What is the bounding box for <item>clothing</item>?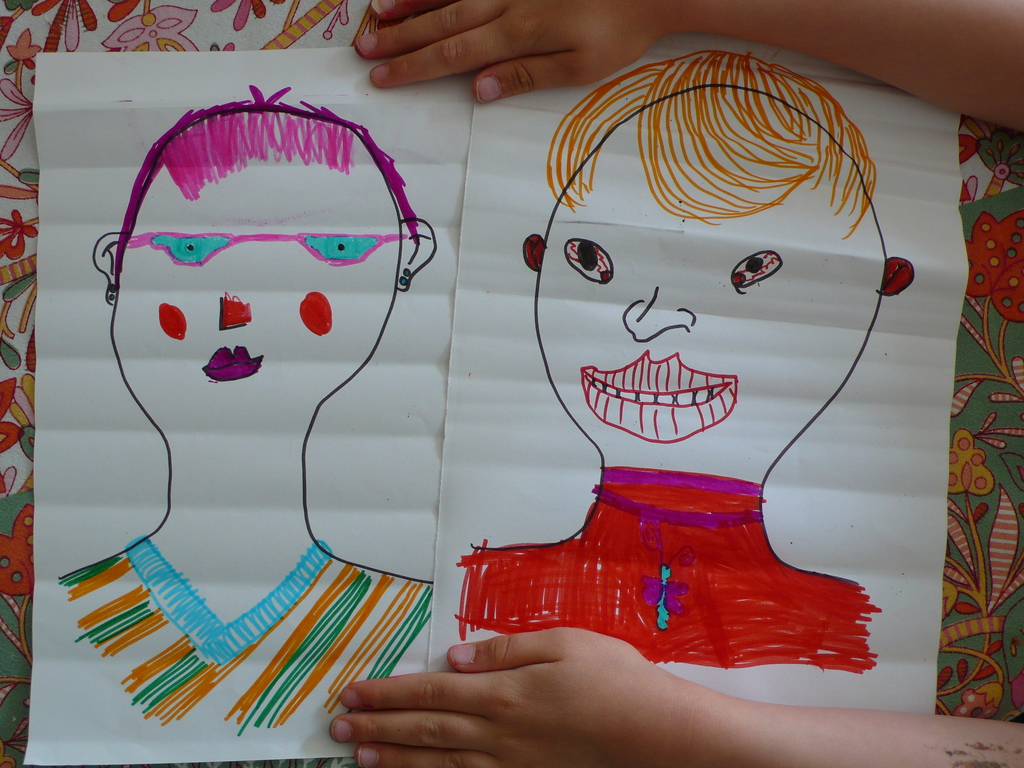
region(62, 538, 430, 737).
